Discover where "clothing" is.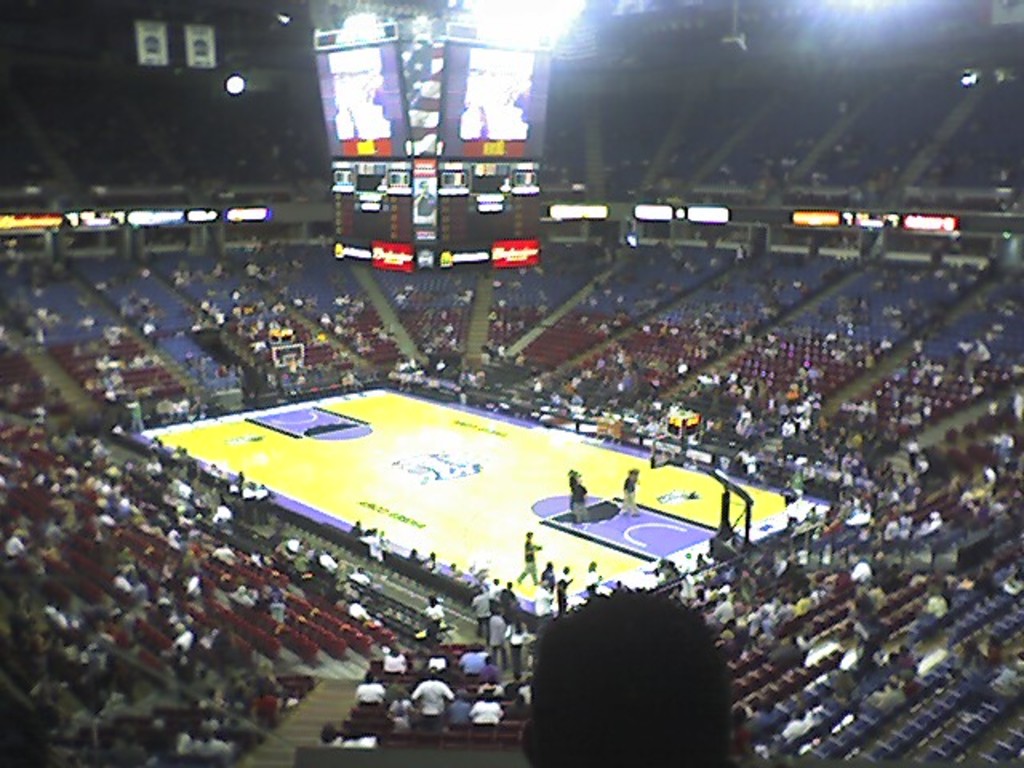
Discovered at 555, 579, 566, 608.
